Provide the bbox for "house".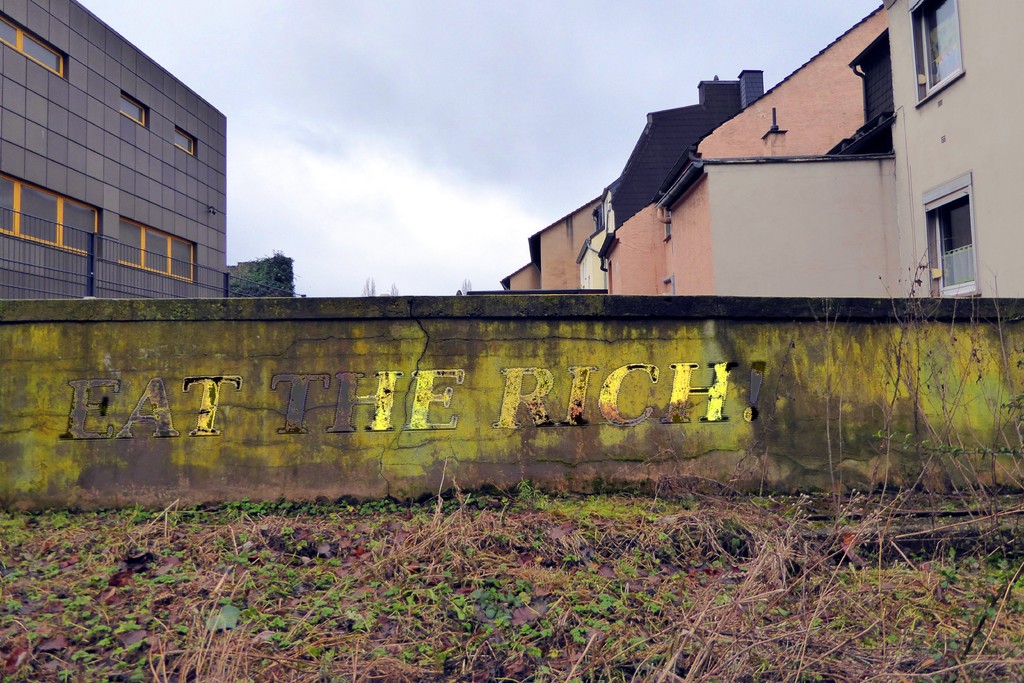
487 9 1021 365.
